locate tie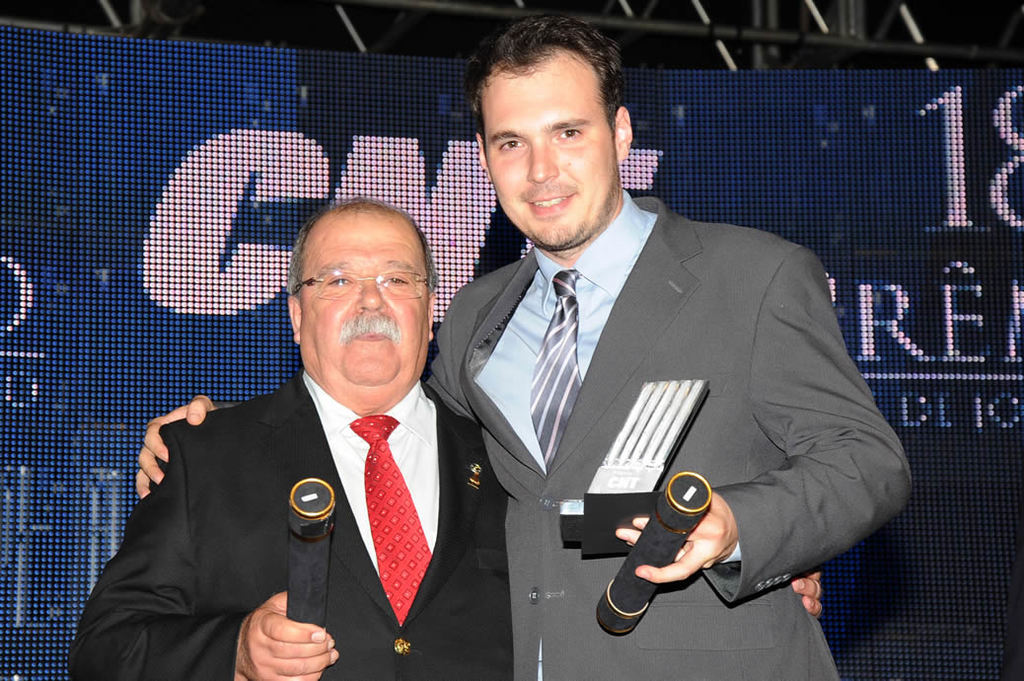
Rect(346, 407, 431, 633)
